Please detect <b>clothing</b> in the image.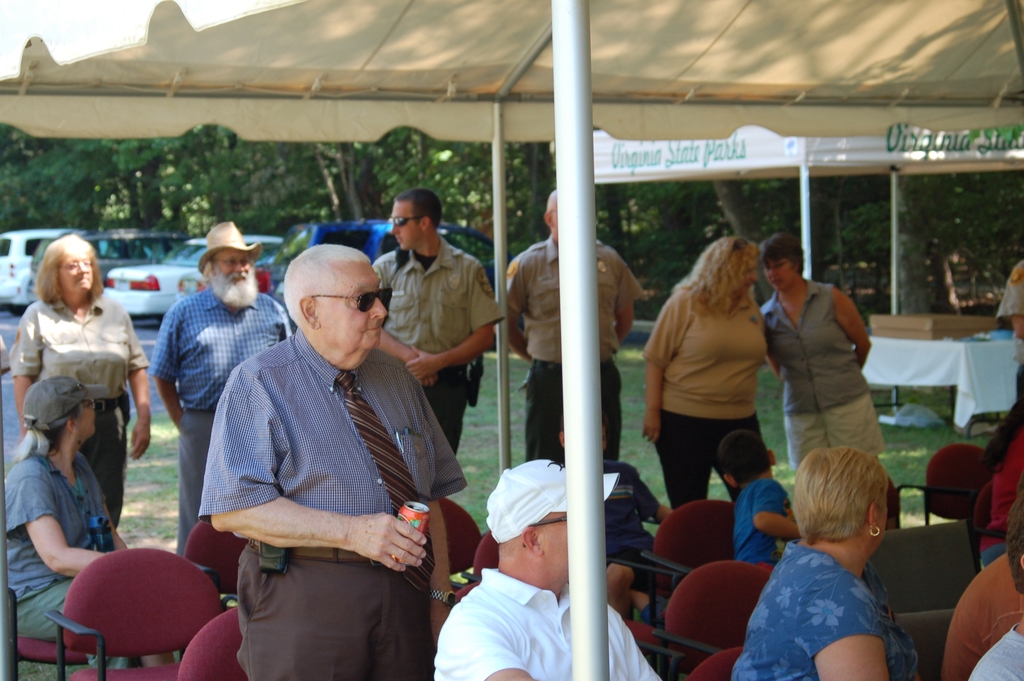
643 284 771 514.
